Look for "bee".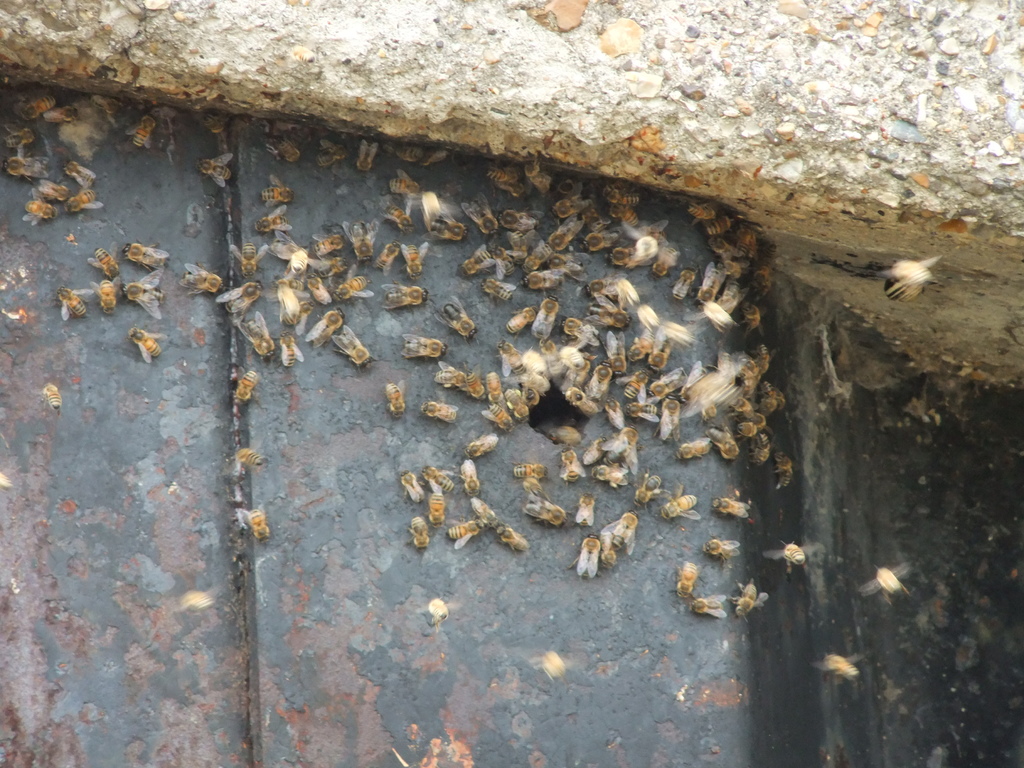
Found: rect(238, 503, 273, 540).
